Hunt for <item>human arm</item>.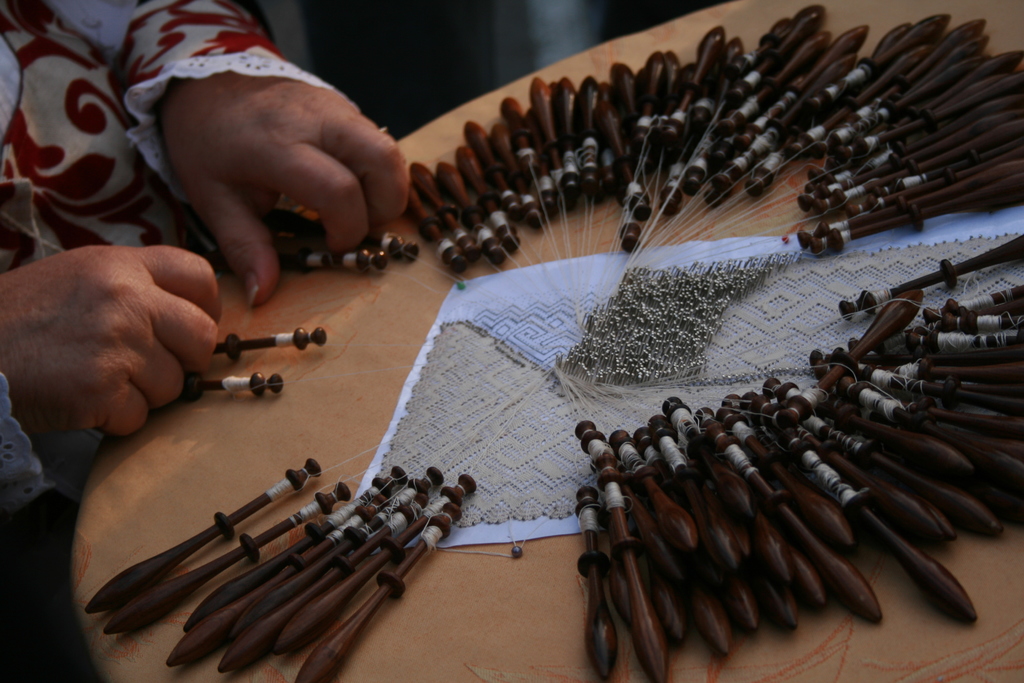
Hunted down at pyautogui.locateOnScreen(0, 211, 253, 488).
